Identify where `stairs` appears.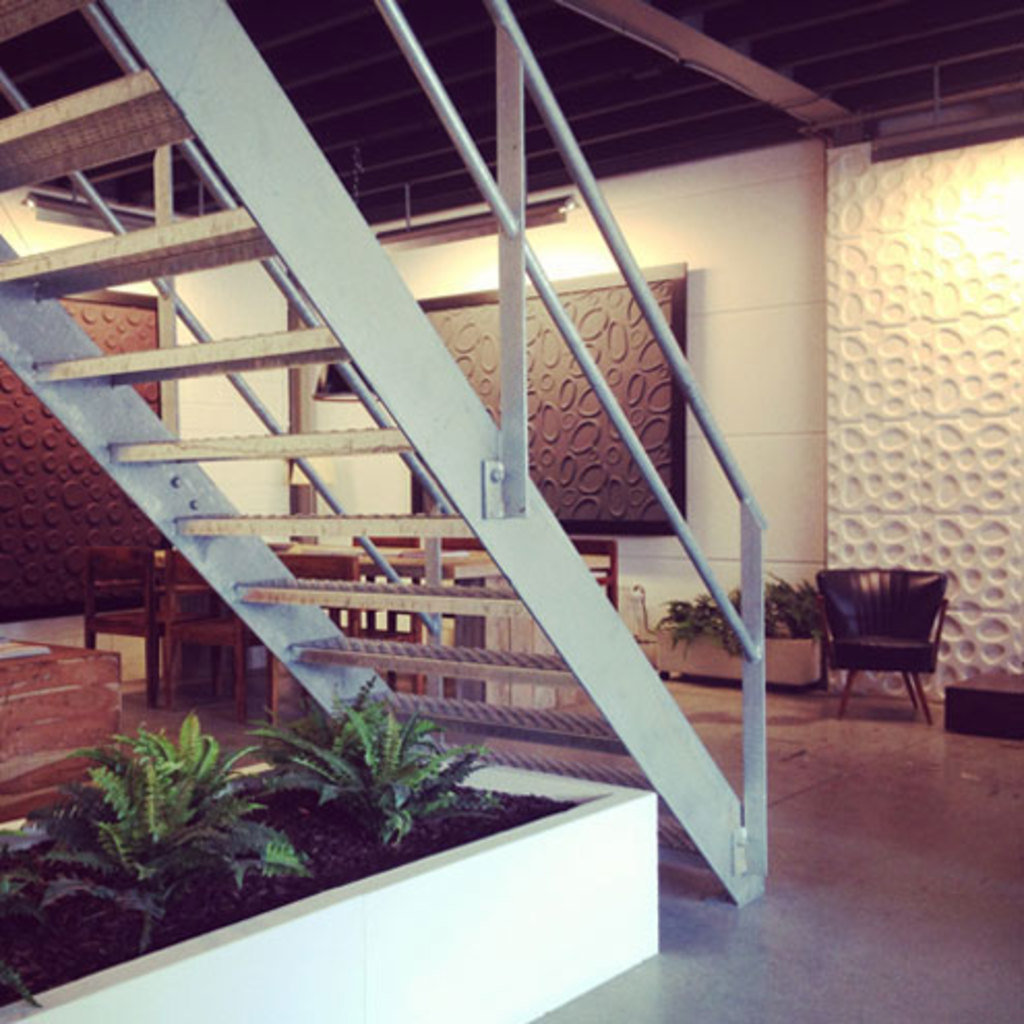
Appears at left=0, top=0, right=705, bottom=873.
